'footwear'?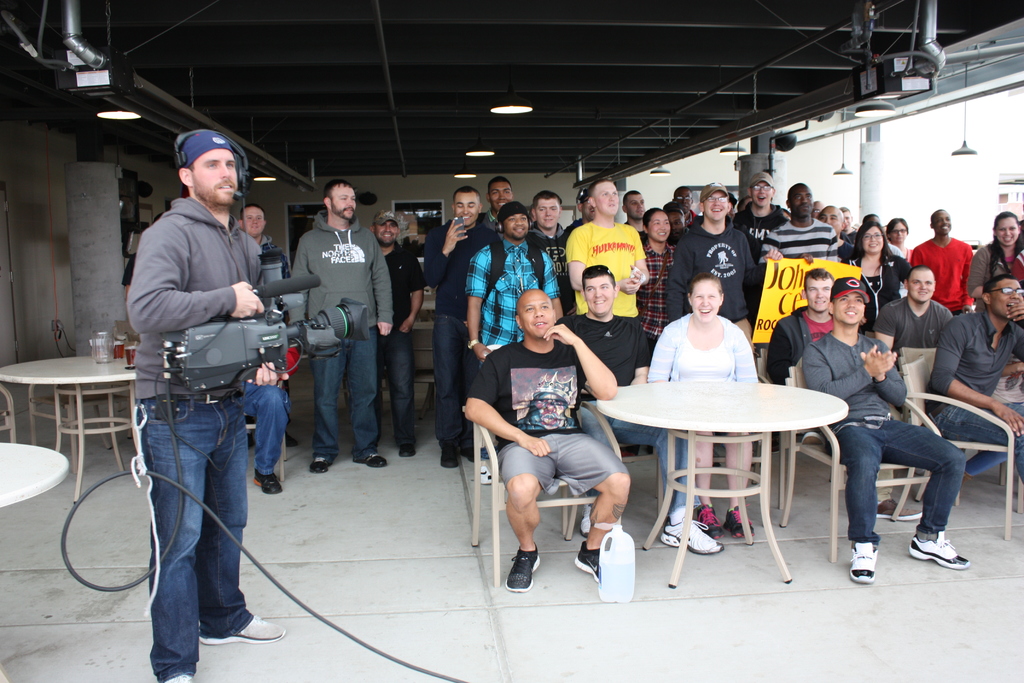
696 502 724 541
